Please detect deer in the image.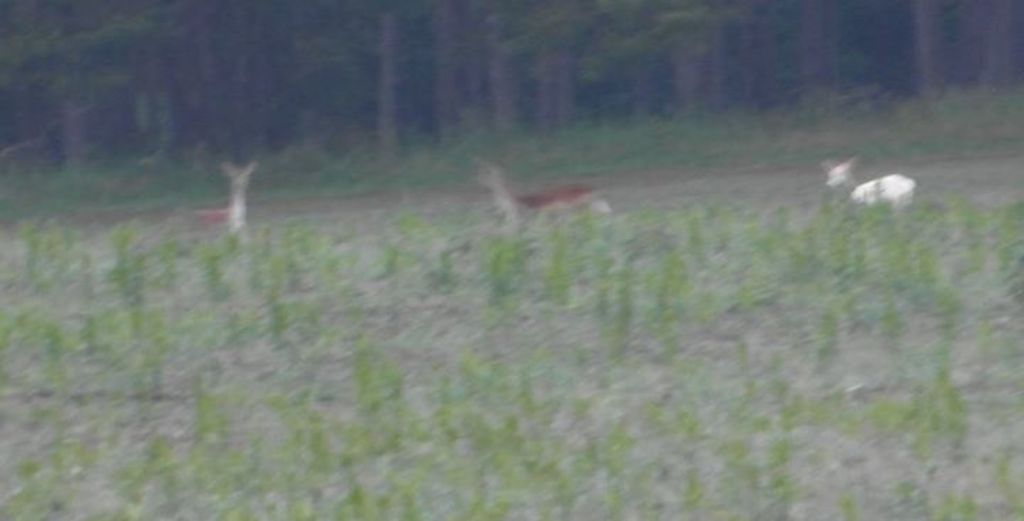
l=471, t=158, r=614, b=223.
